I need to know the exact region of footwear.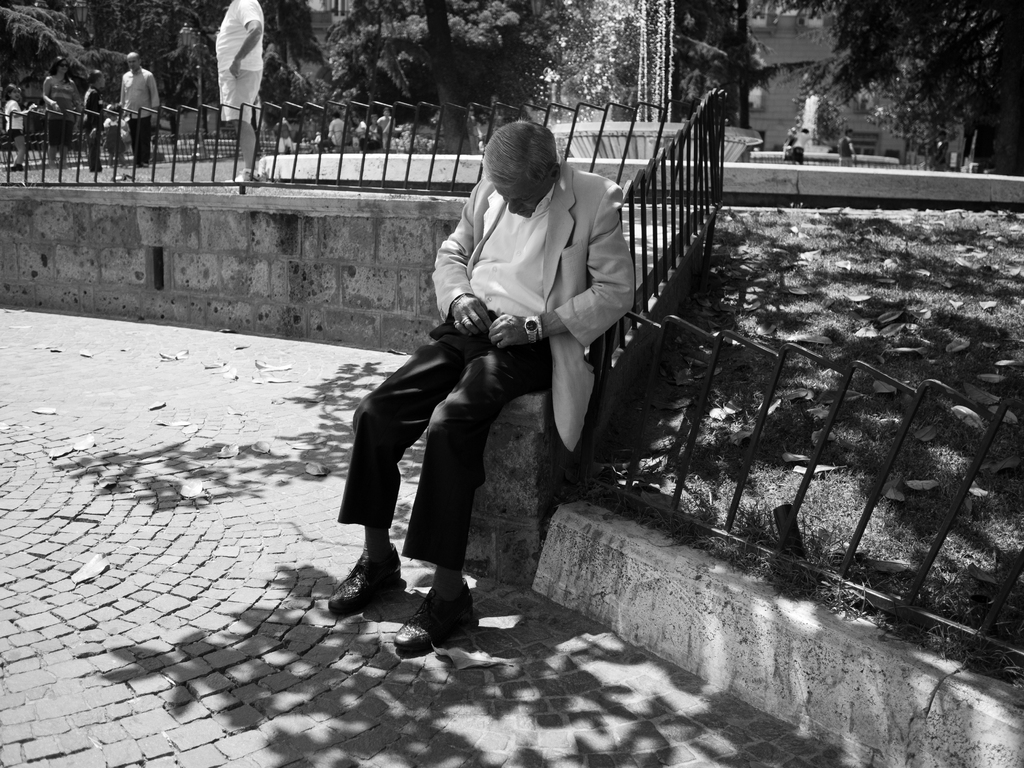
Region: <box>10,163,25,172</box>.
